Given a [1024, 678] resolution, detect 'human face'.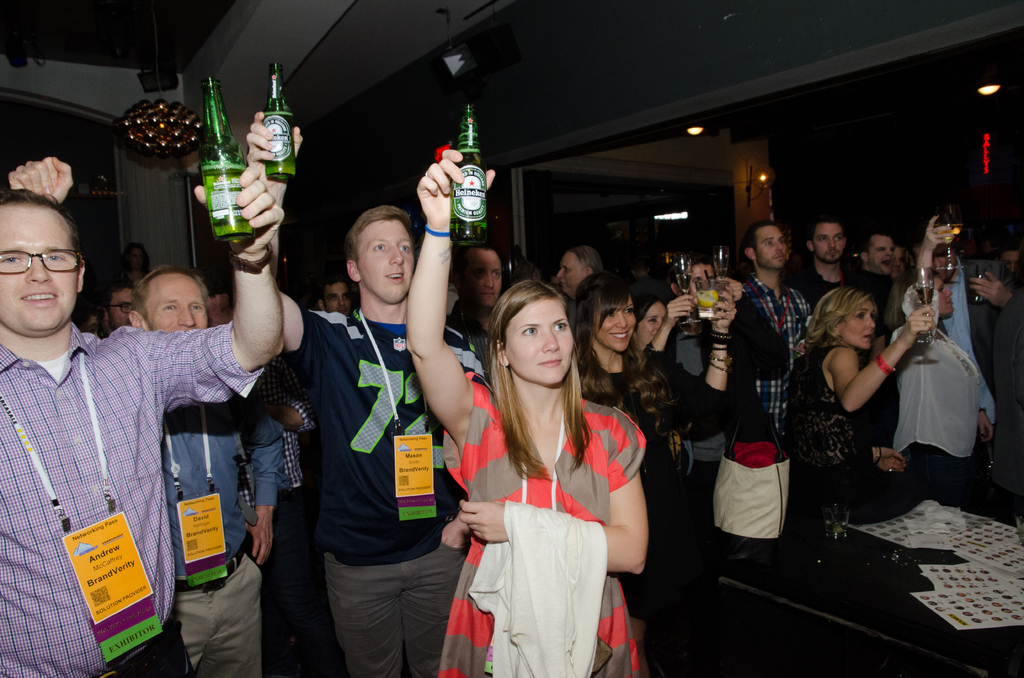
region(0, 201, 80, 334).
